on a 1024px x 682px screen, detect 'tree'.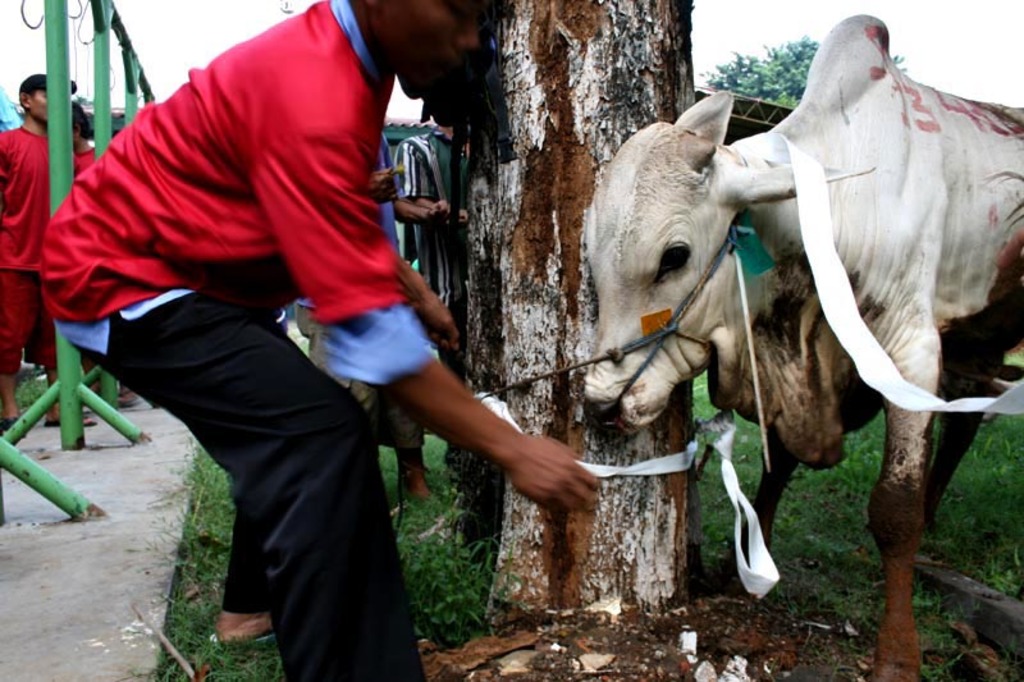
{"left": 698, "top": 35, "right": 818, "bottom": 96}.
